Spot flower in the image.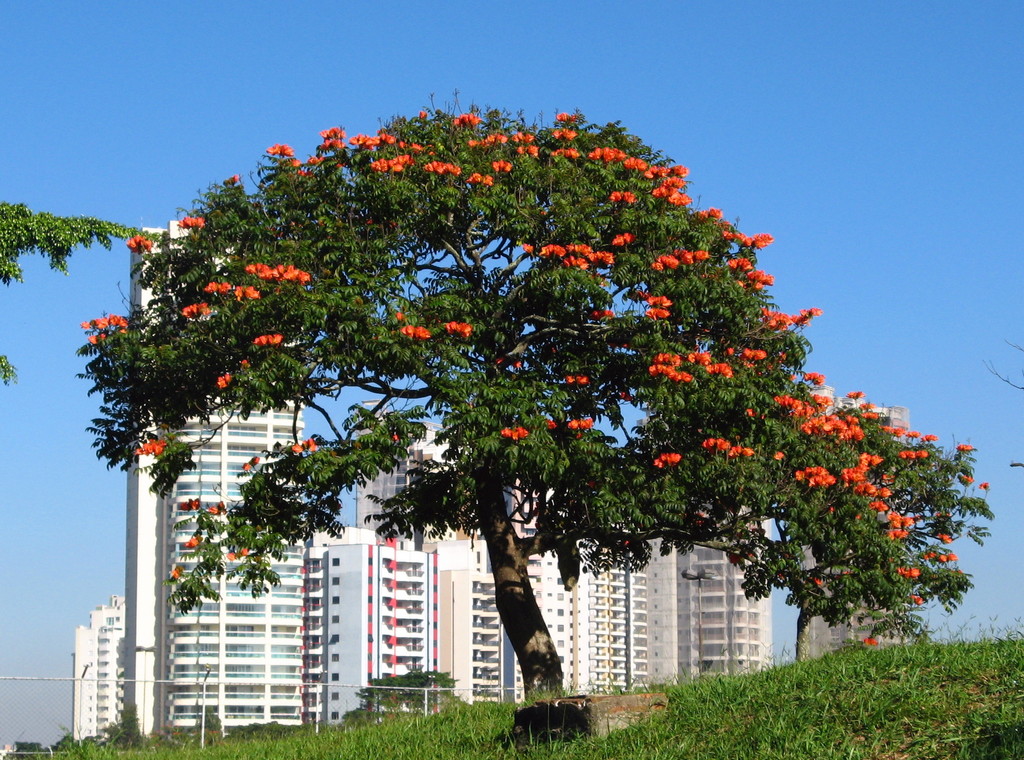
flower found at x1=651 y1=270 x2=662 y2=271.
